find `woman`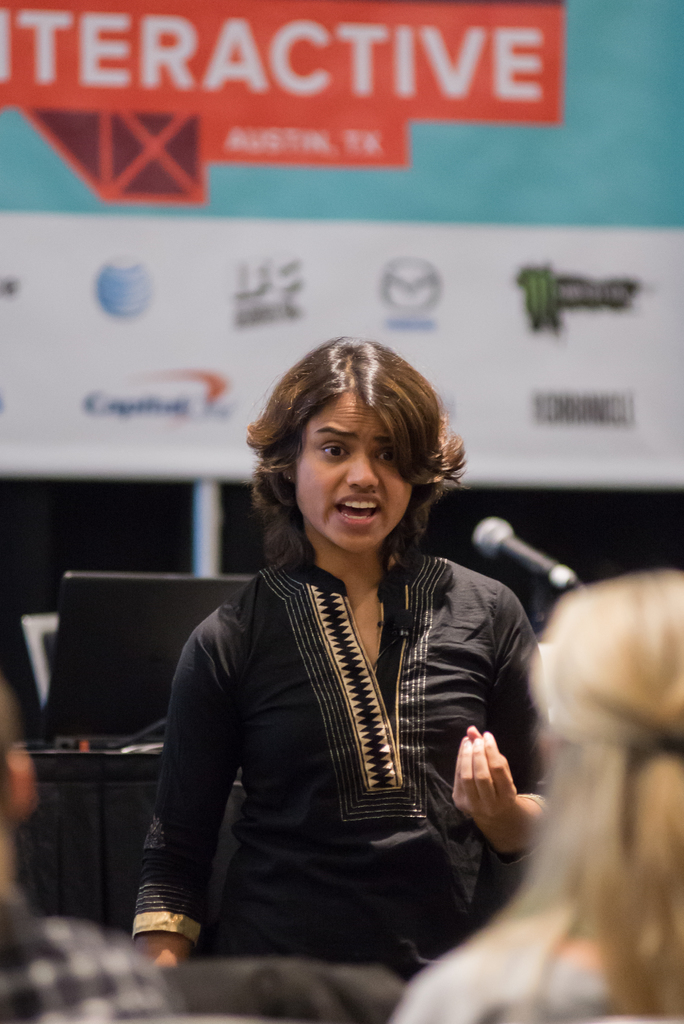
(x1=118, y1=328, x2=554, y2=984)
